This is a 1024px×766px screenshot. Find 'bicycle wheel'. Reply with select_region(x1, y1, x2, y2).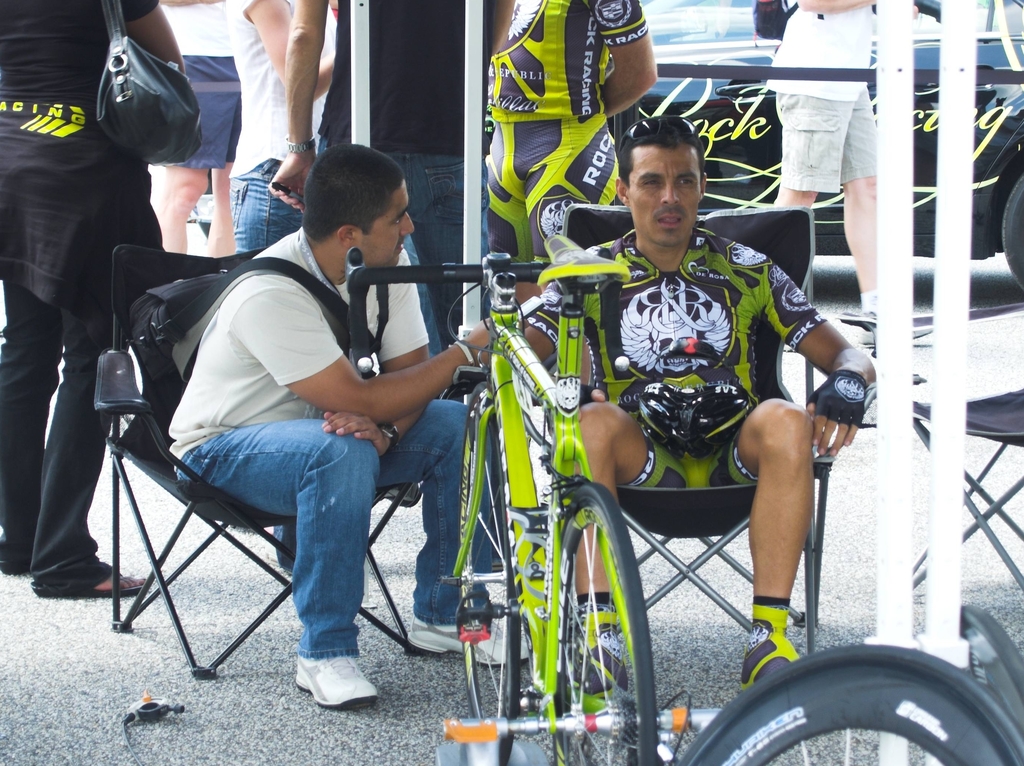
select_region(676, 638, 1018, 765).
